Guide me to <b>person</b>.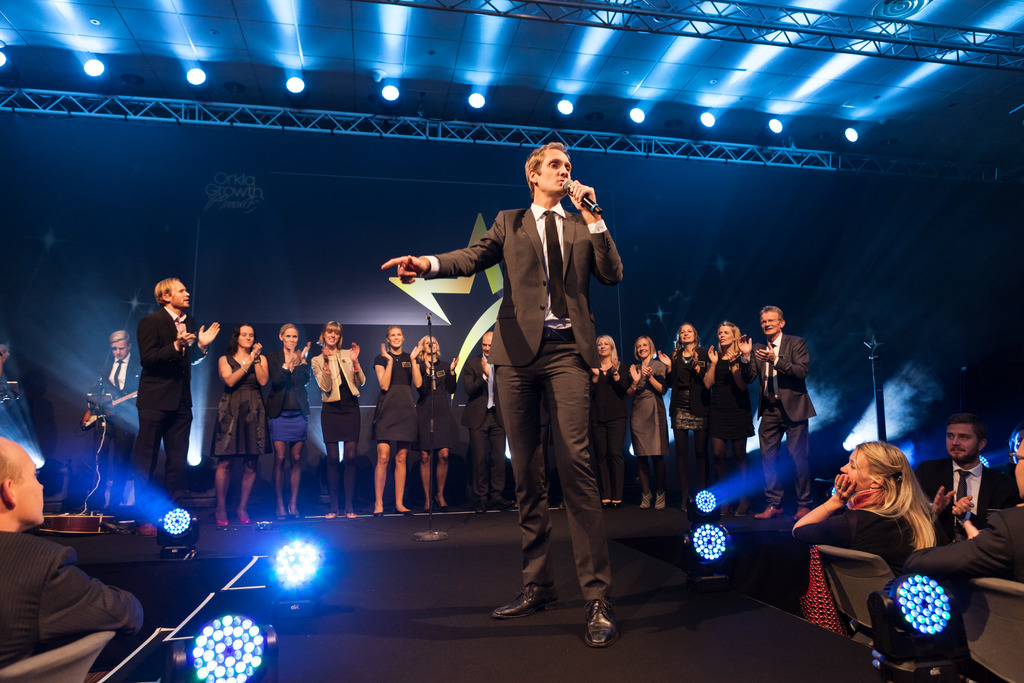
Guidance: [x1=0, y1=438, x2=145, y2=674].
